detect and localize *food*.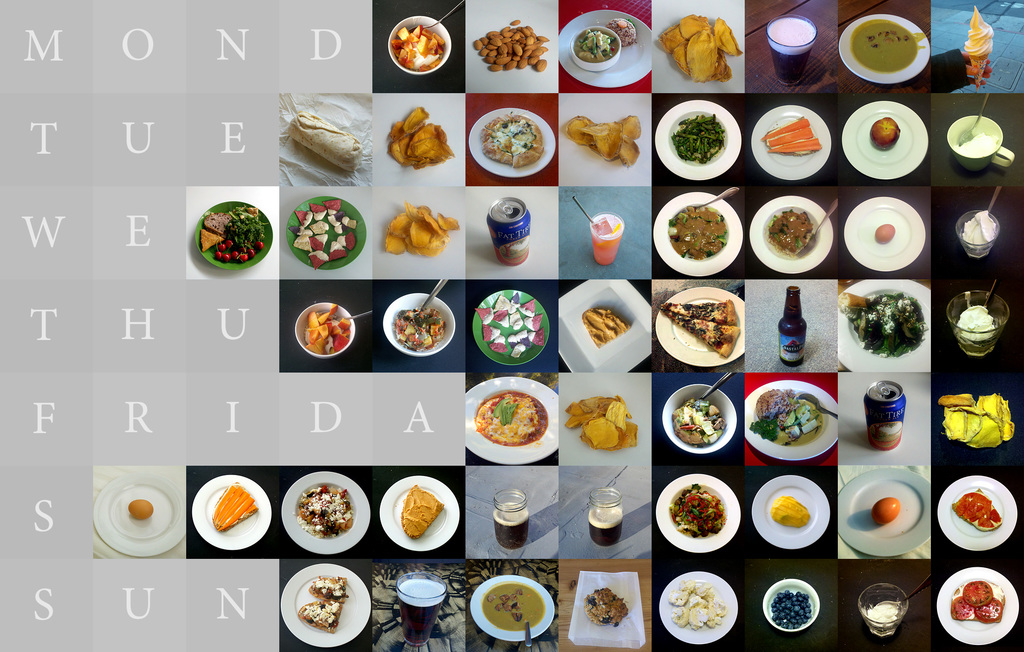
Localized at bbox=(394, 304, 444, 350).
